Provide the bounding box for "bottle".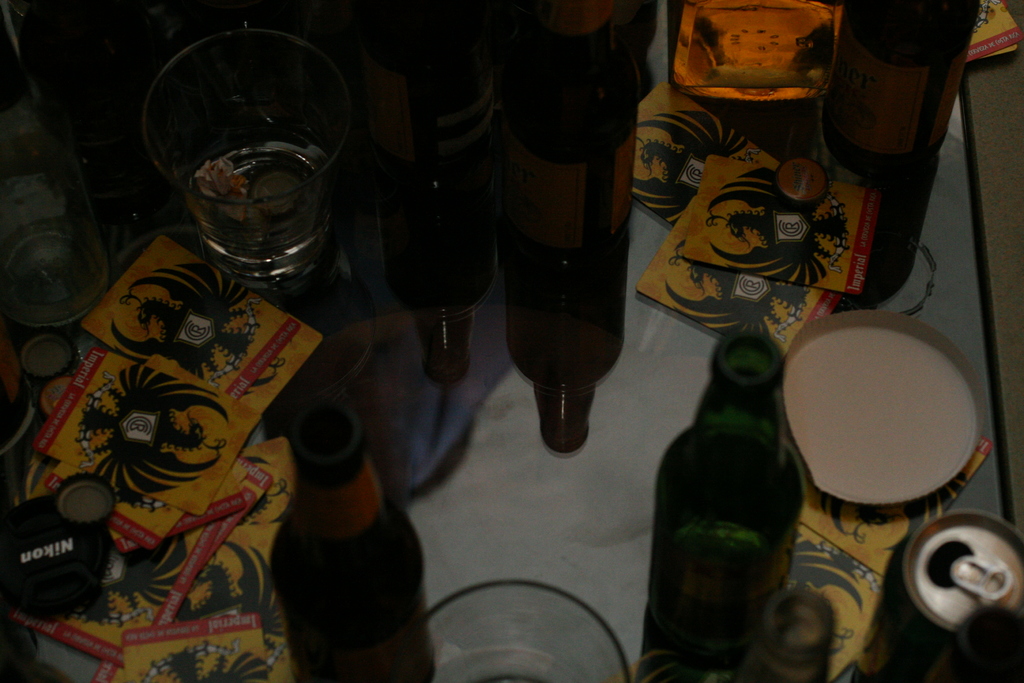
<region>508, 0, 669, 455</region>.
